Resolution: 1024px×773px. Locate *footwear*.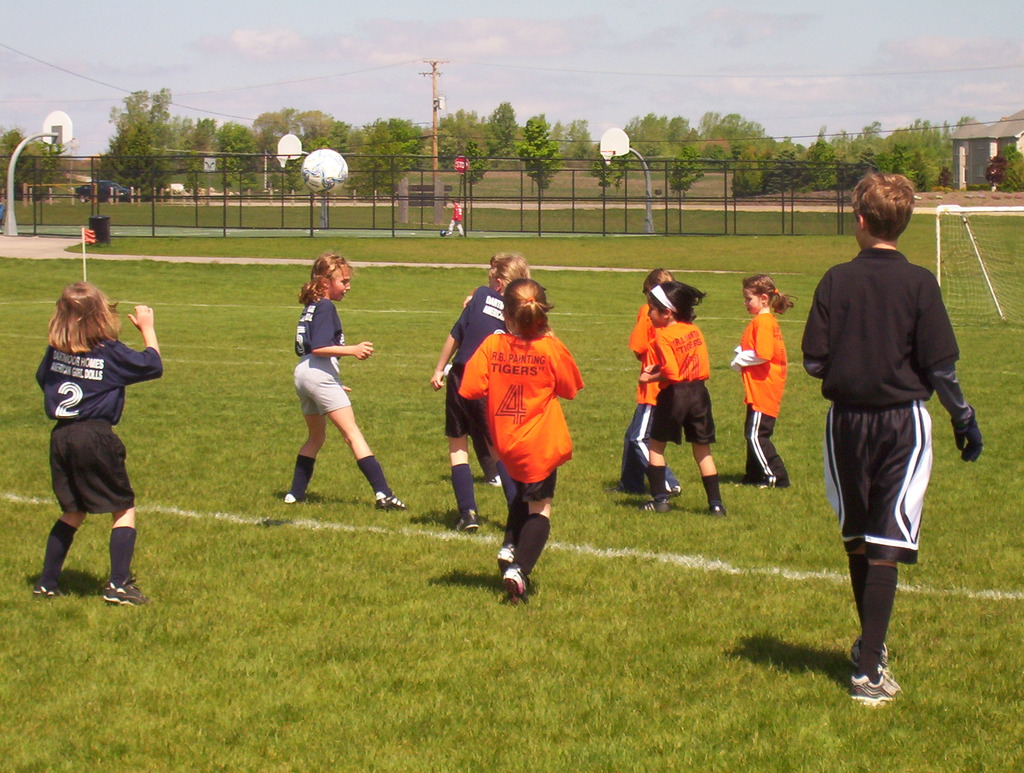
(848,634,890,674).
